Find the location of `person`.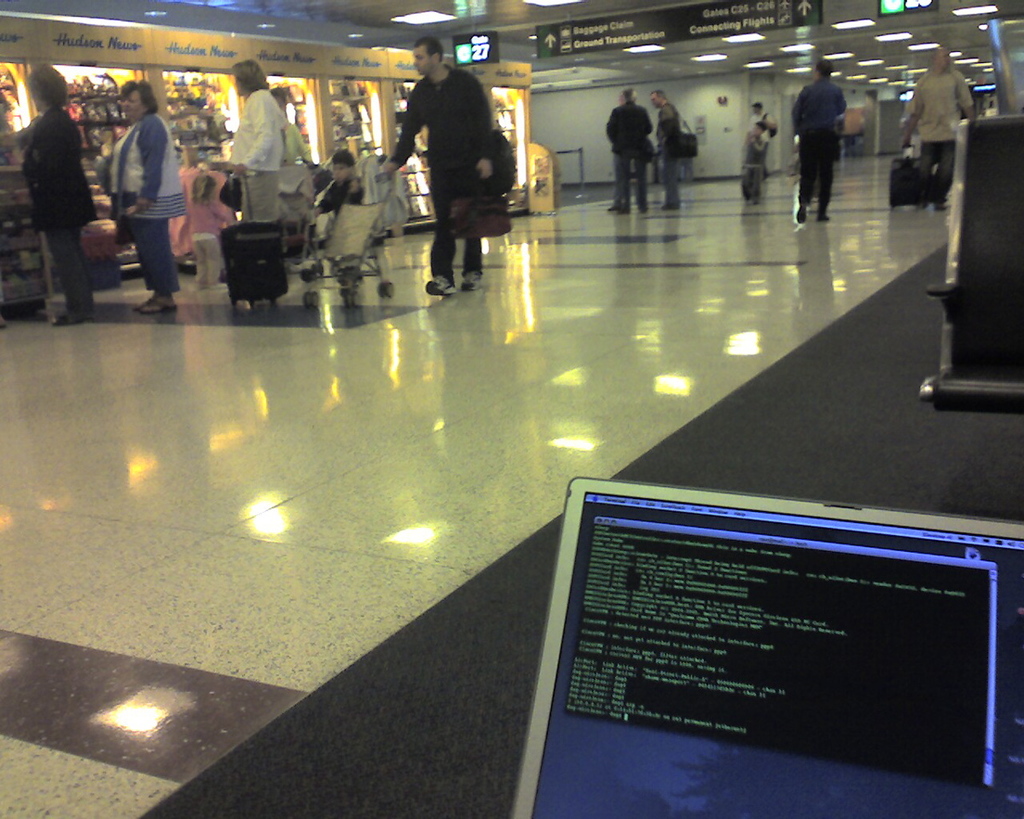
Location: Rect(791, 58, 847, 224).
